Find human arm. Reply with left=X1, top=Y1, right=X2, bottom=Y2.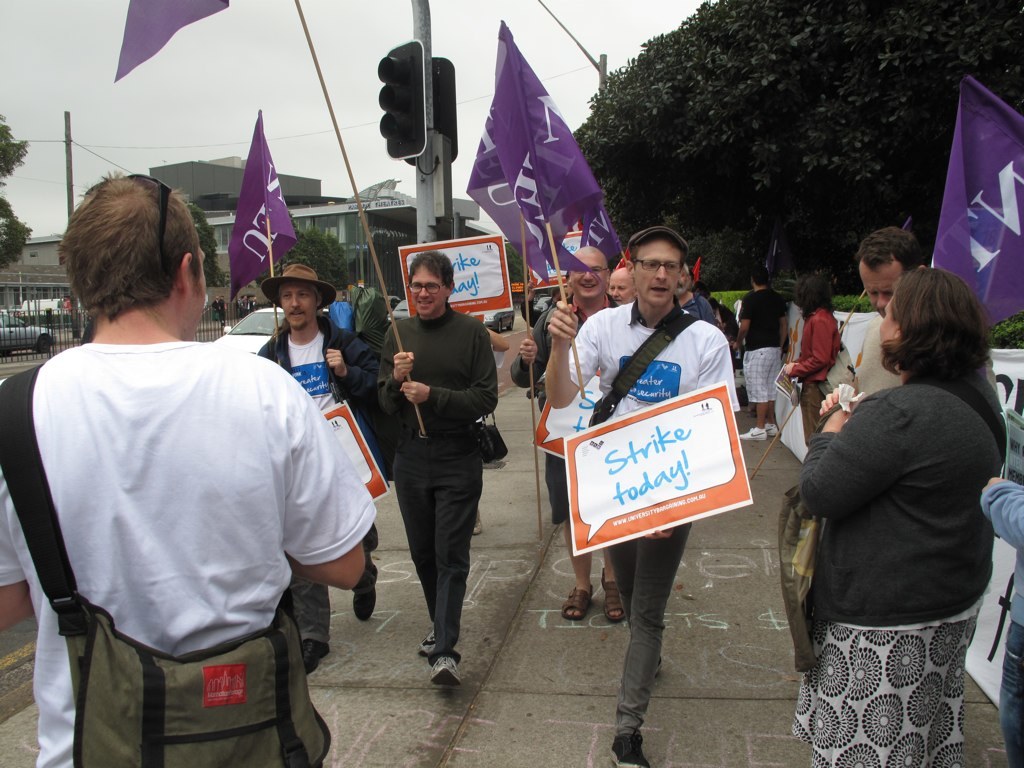
left=818, top=390, right=904, bottom=524.
